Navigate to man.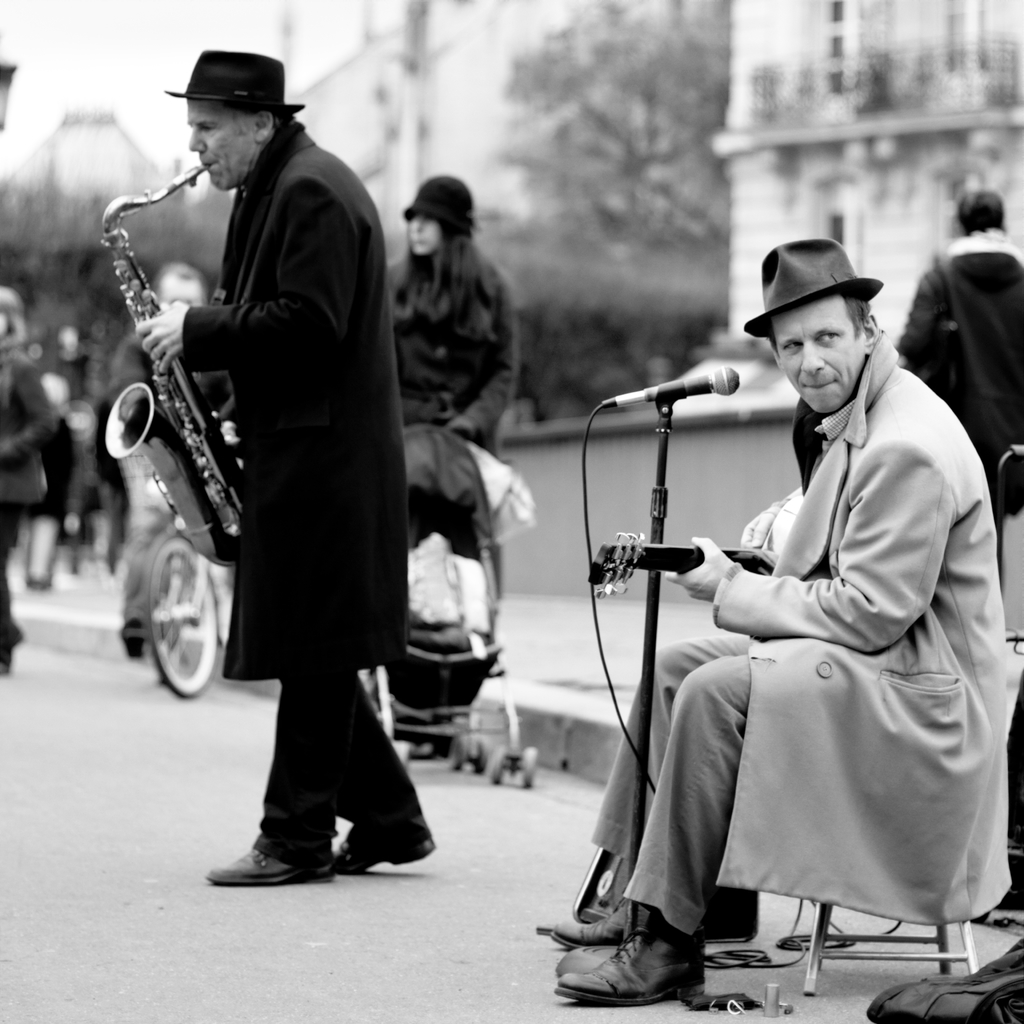
Navigation target: box=[547, 245, 1012, 1005].
